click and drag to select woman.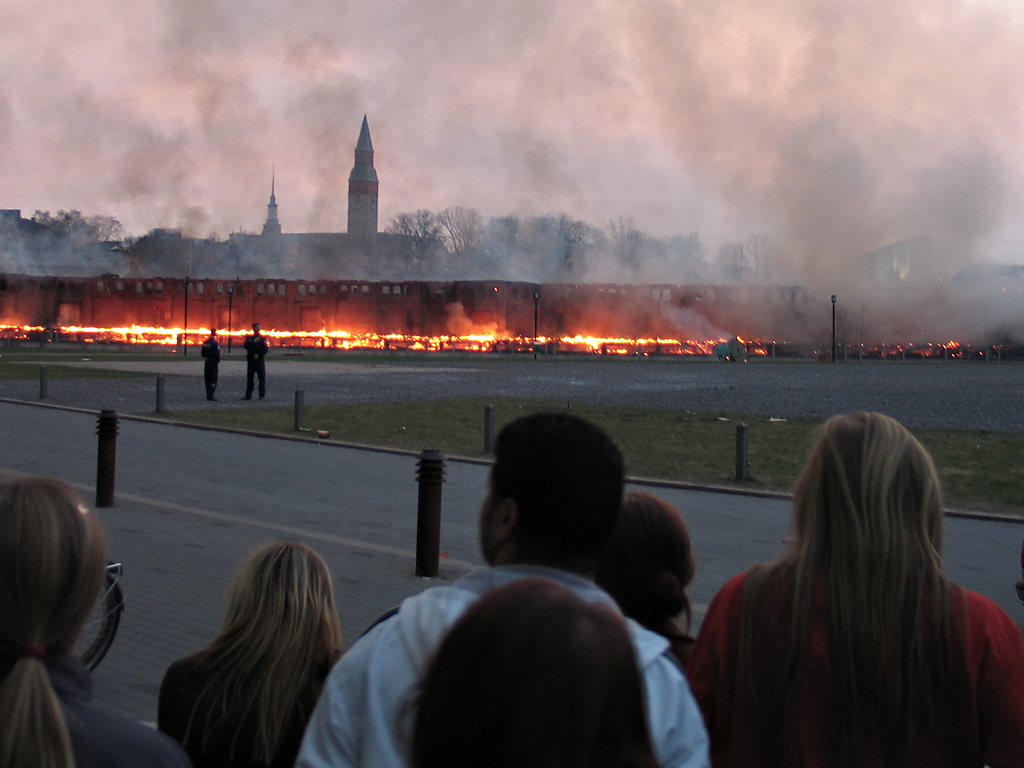
Selection: locate(159, 540, 358, 767).
